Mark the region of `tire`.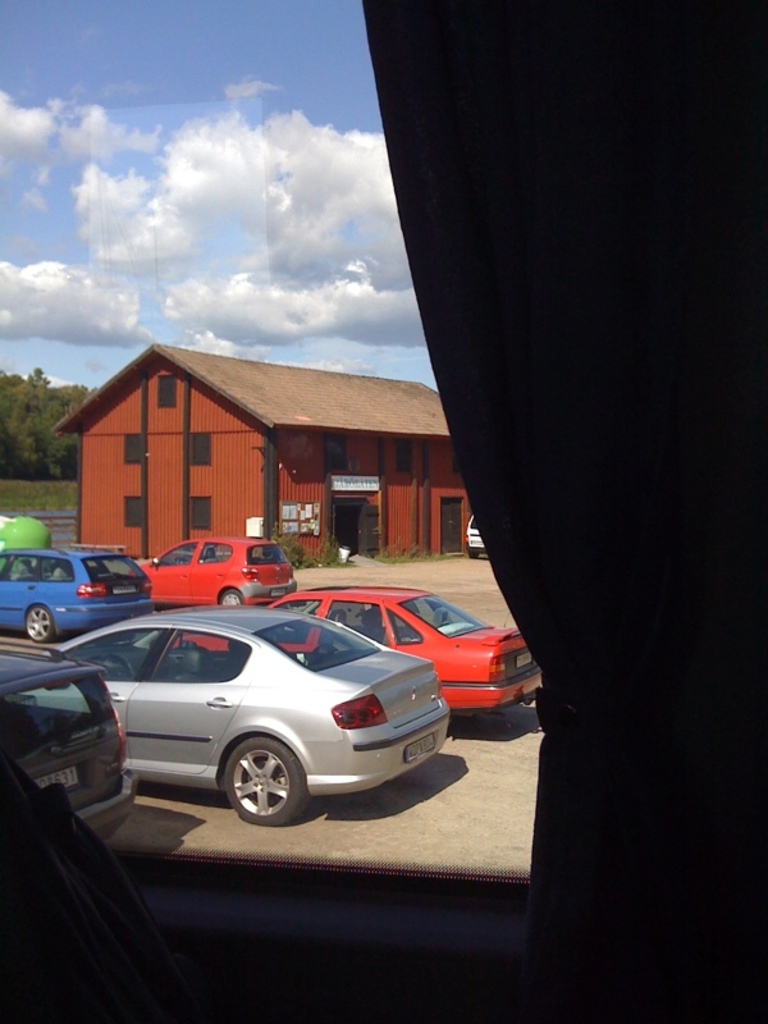
Region: x1=209 y1=741 x2=303 y2=823.
